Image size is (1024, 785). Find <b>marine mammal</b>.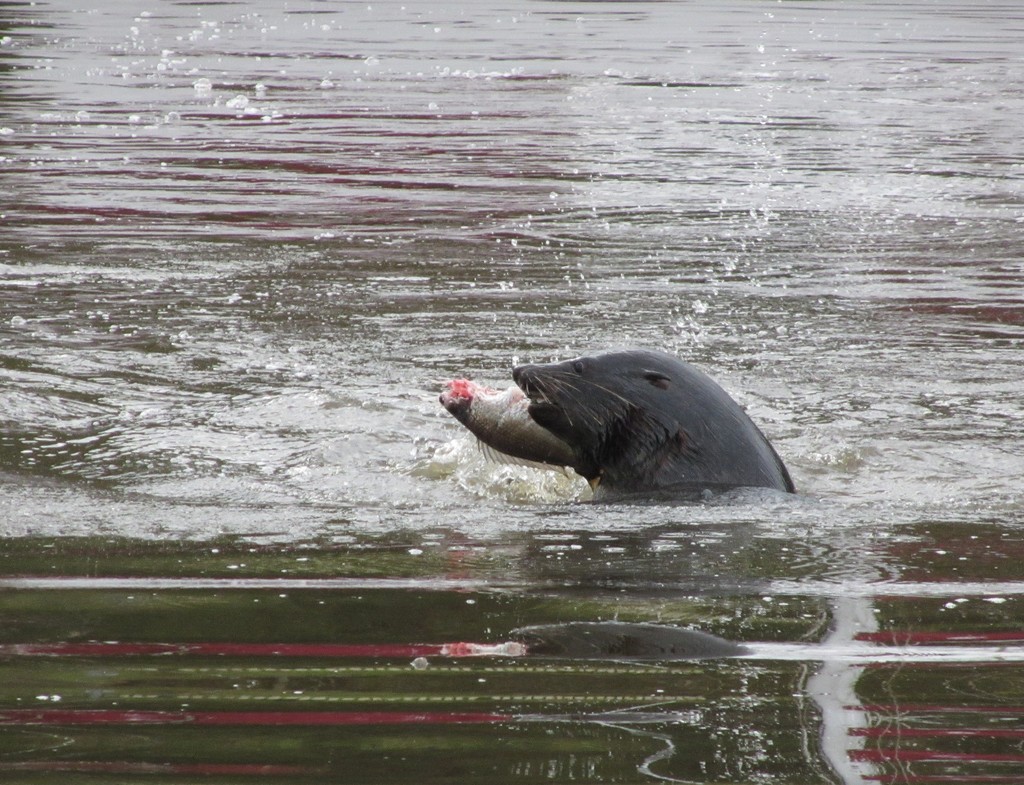
422 337 809 523.
